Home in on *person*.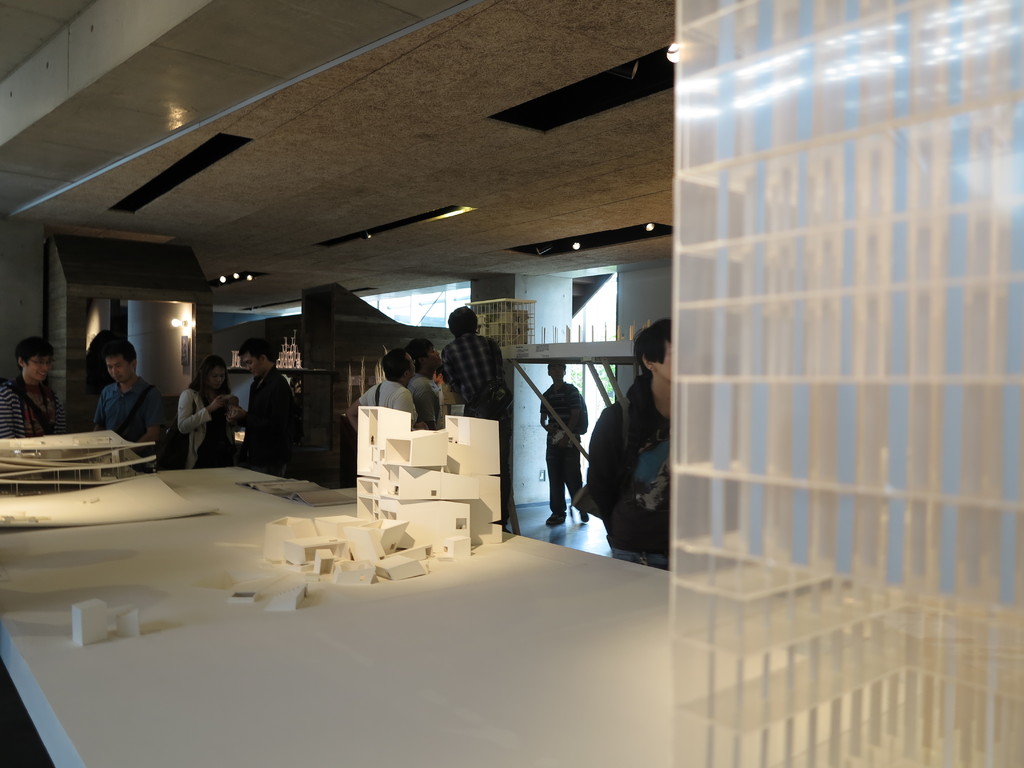
Homed in at rect(92, 335, 161, 474).
